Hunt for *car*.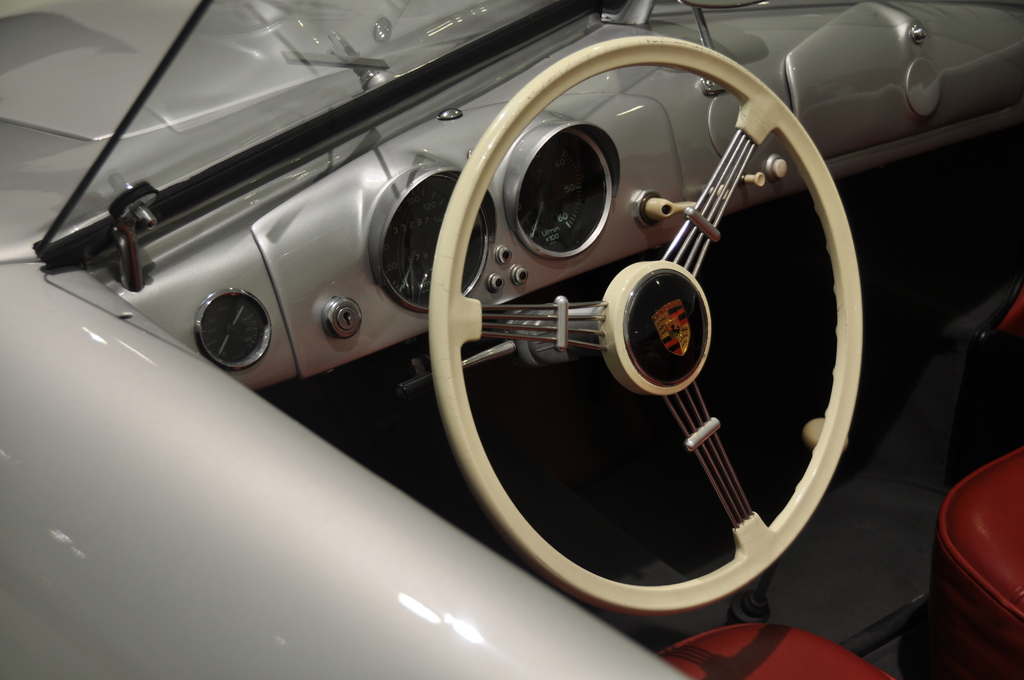
Hunted down at detection(0, 0, 1023, 679).
